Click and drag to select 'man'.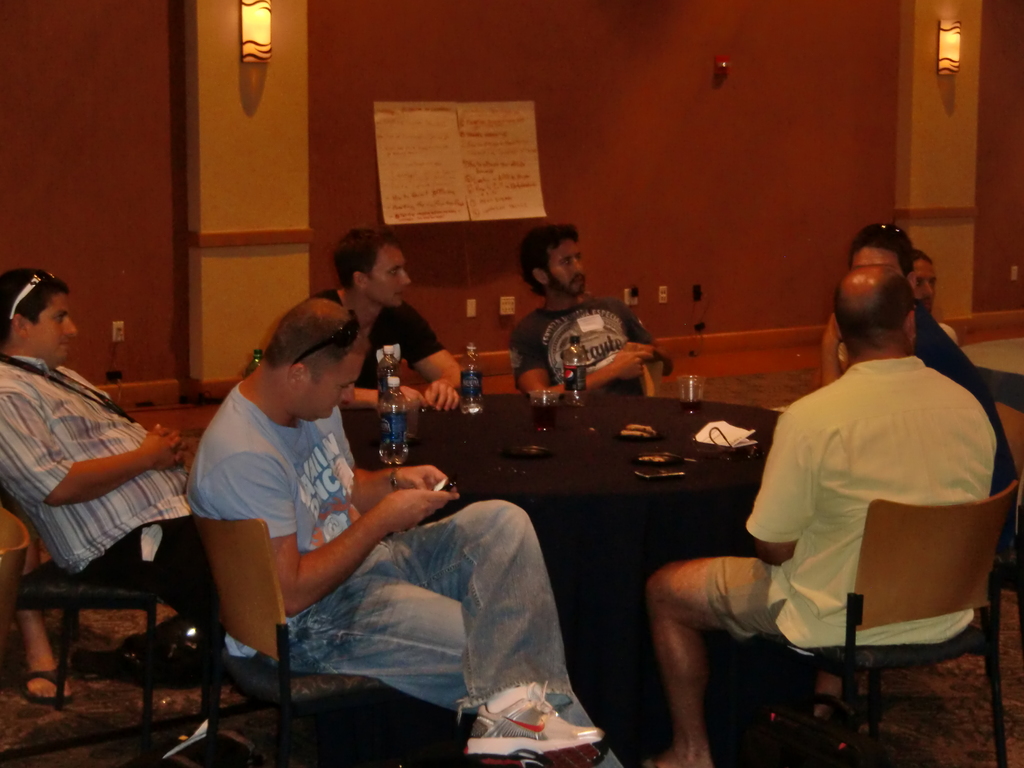
Selection: 506/217/685/418.
